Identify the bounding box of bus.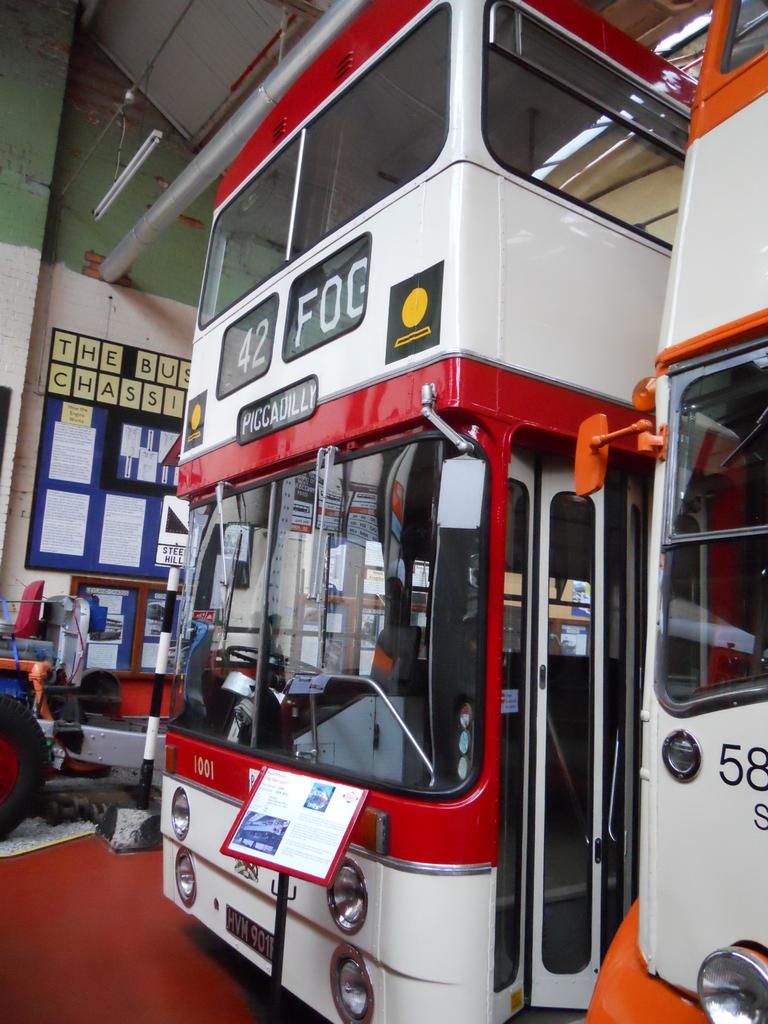
x1=577 y1=0 x2=767 y2=1022.
